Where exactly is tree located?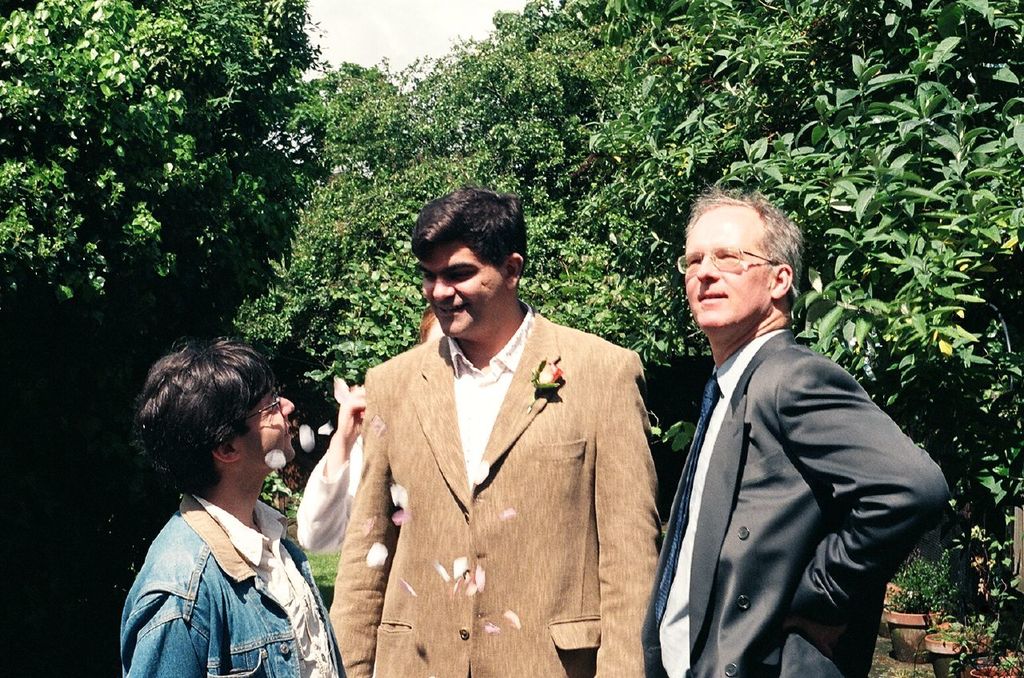
Its bounding box is <bbox>246, 0, 1023, 677</bbox>.
